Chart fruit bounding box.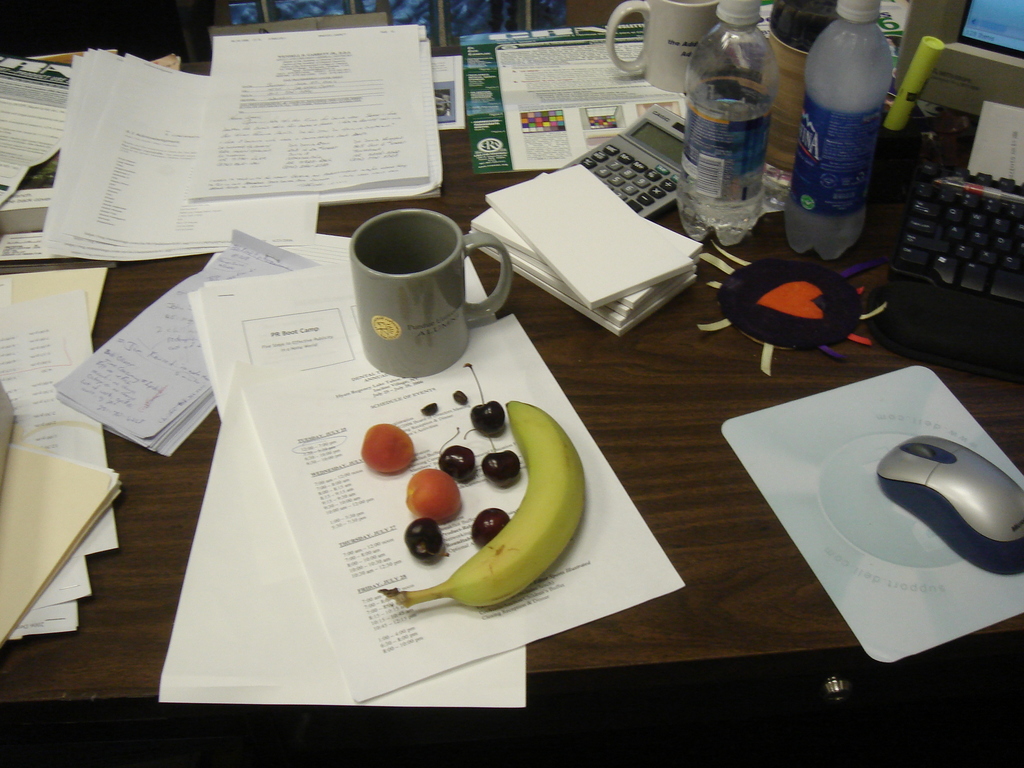
Charted: 378:397:589:610.
